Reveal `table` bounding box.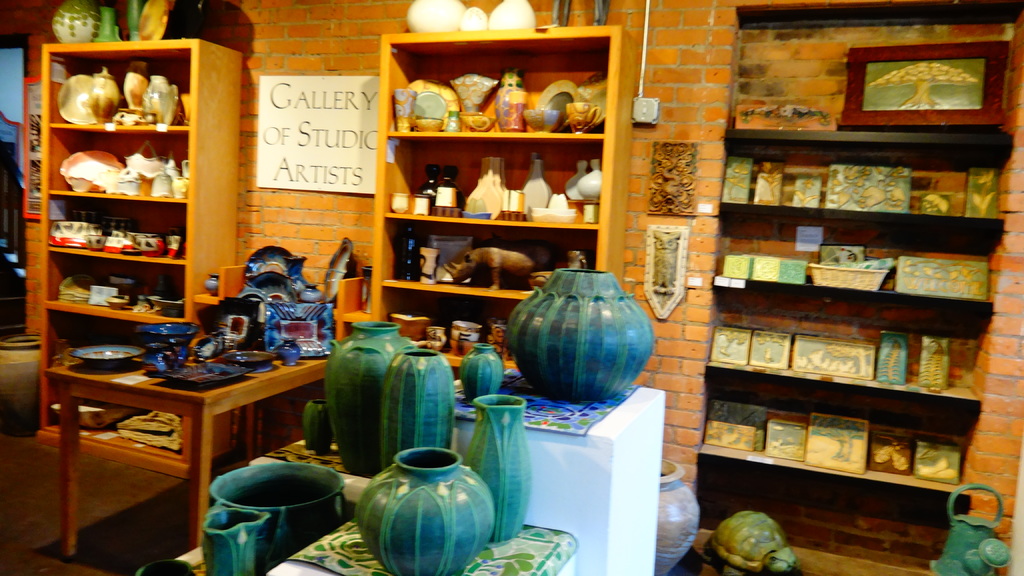
Revealed: left=74, top=352, right=332, bottom=523.
